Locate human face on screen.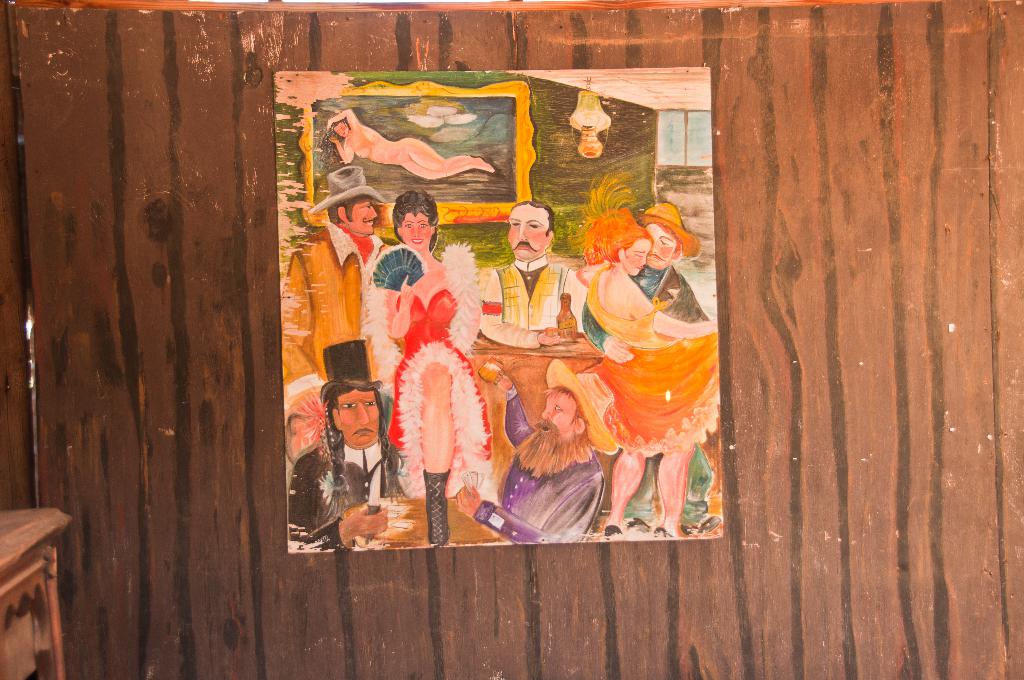
On screen at bbox=[348, 202, 376, 236].
